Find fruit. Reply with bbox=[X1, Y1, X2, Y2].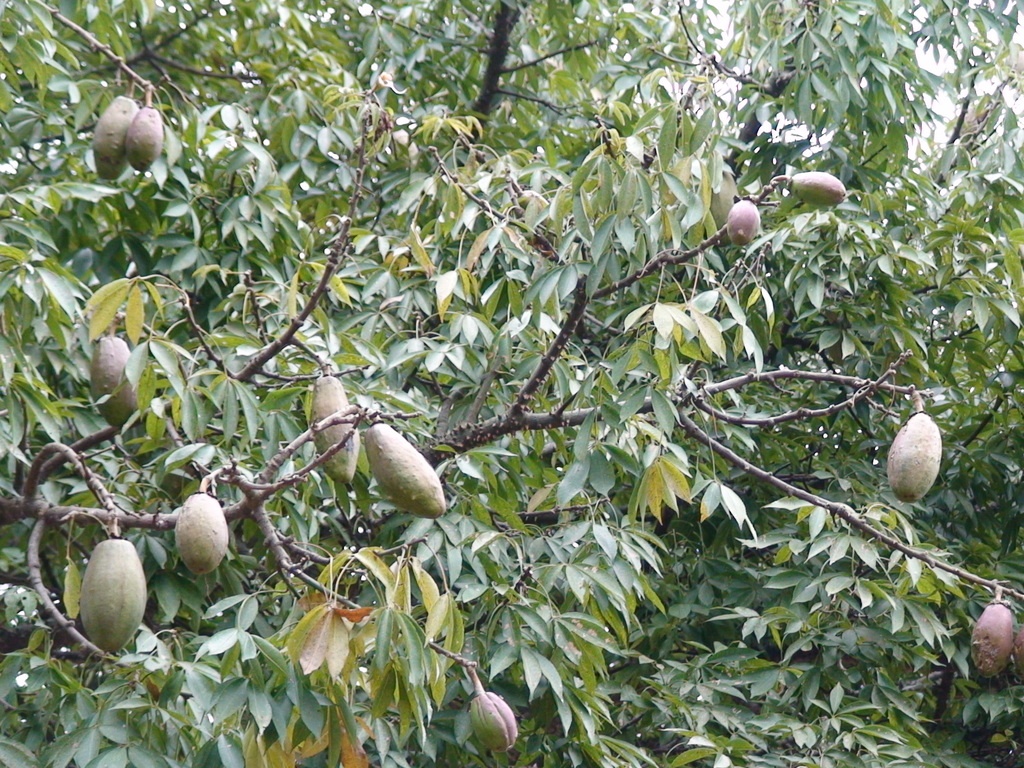
bbox=[88, 94, 138, 179].
